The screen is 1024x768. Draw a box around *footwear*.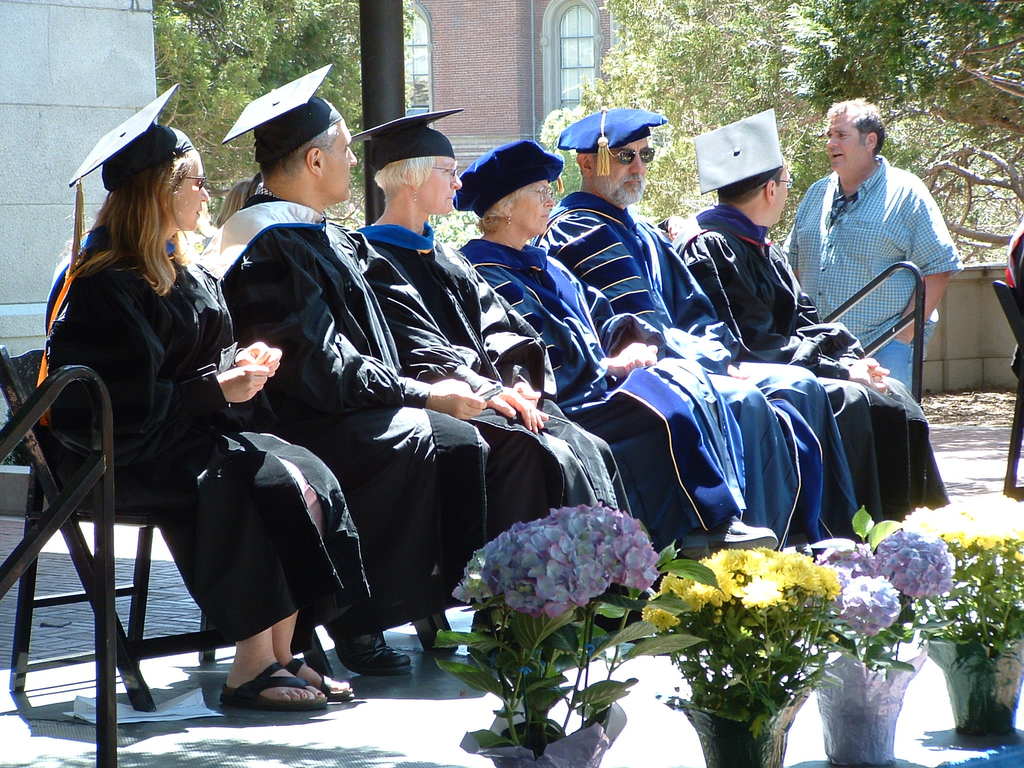
<bbox>334, 631, 413, 676</bbox>.
